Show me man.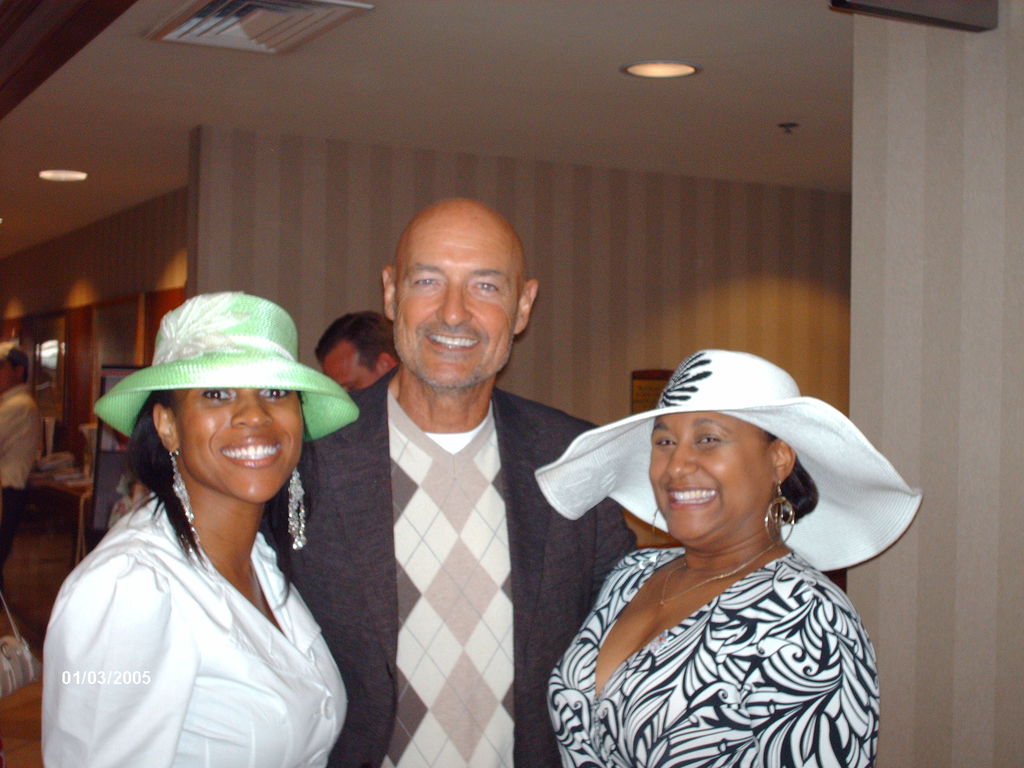
man is here: select_region(0, 344, 45, 569).
